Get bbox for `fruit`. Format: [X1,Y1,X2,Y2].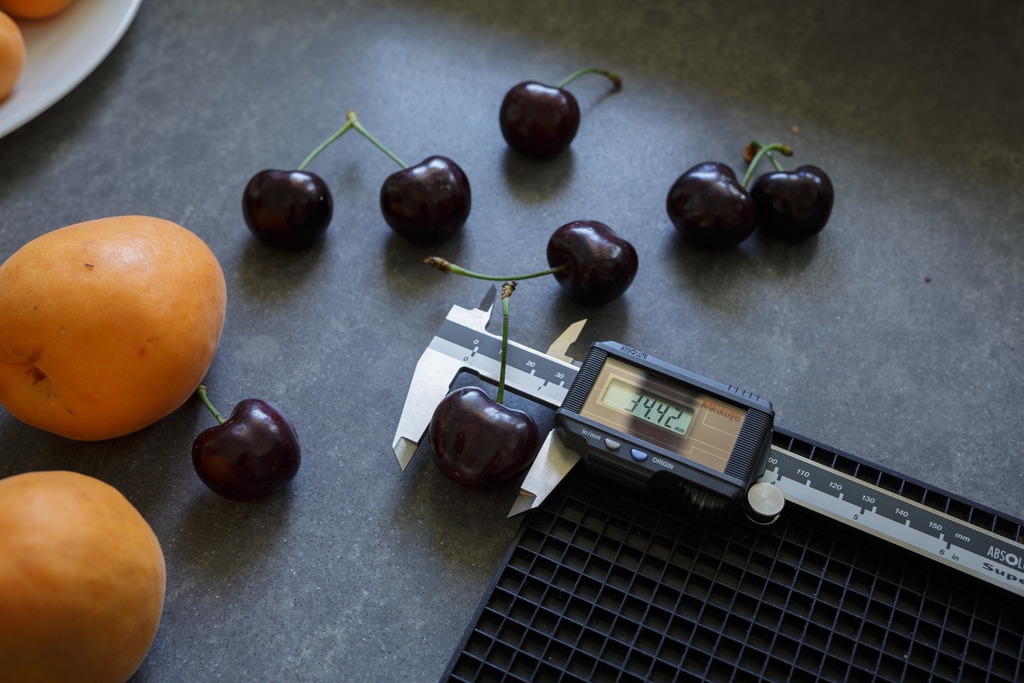
[432,283,541,488].
